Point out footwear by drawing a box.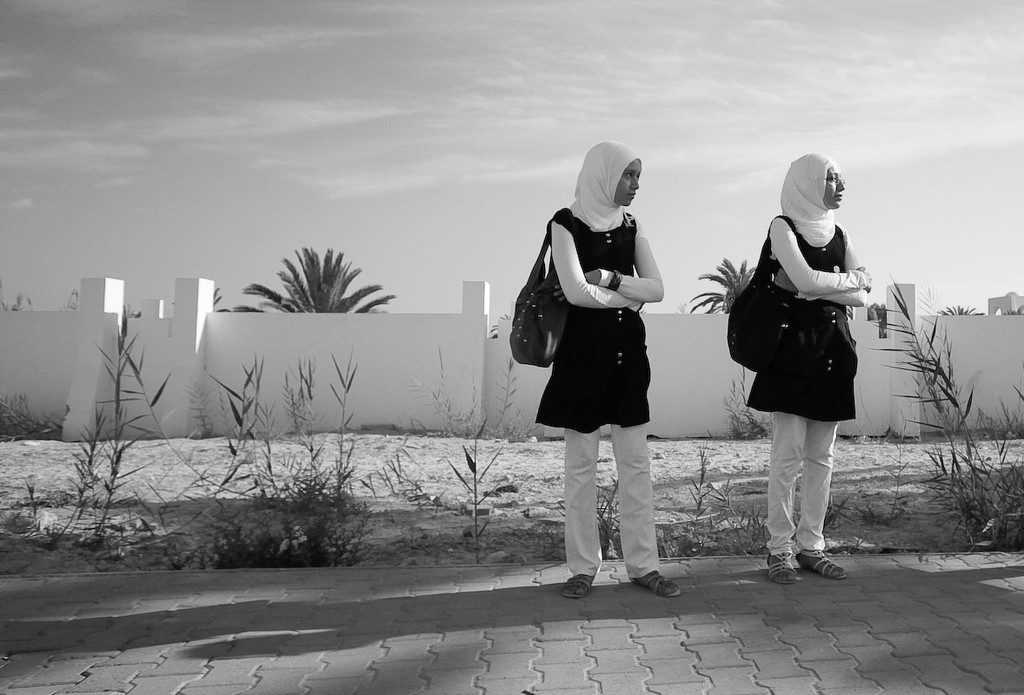
x1=795, y1=550, x2=844, y2=576.
